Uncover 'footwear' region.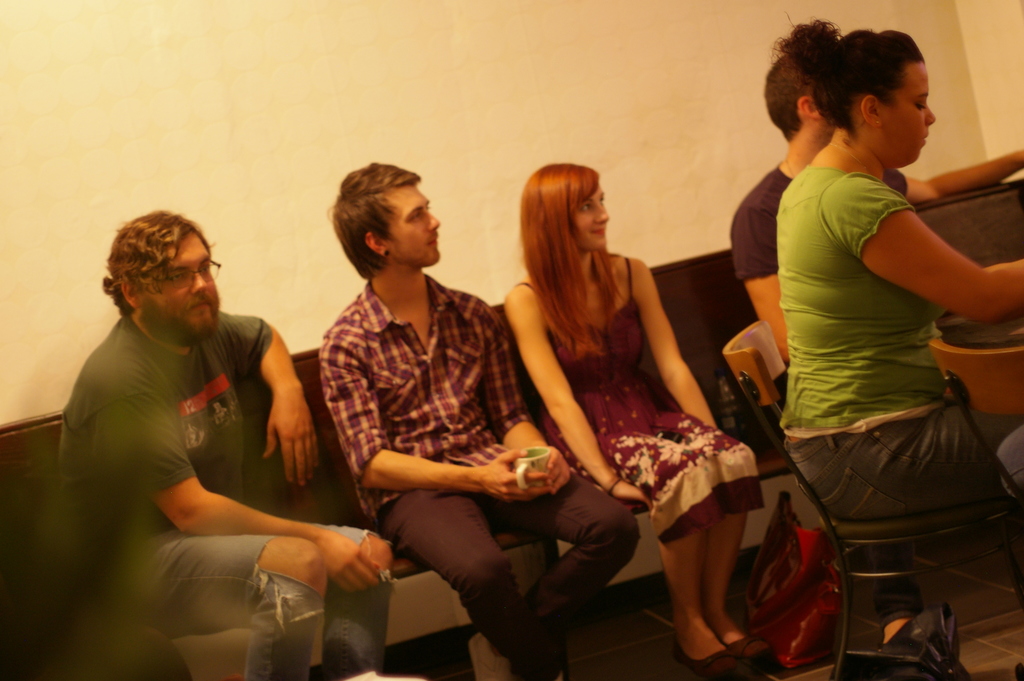
Uncovered: rect(468, 620, 511, 680).
